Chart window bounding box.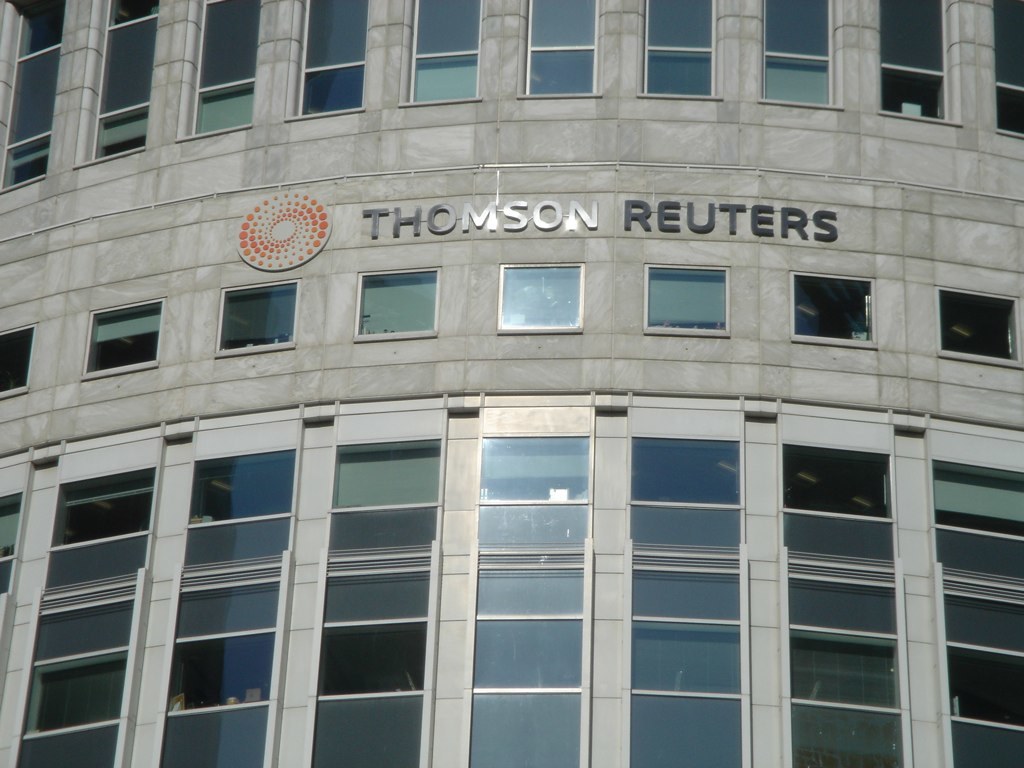
Charted: 498/261/589/335.
